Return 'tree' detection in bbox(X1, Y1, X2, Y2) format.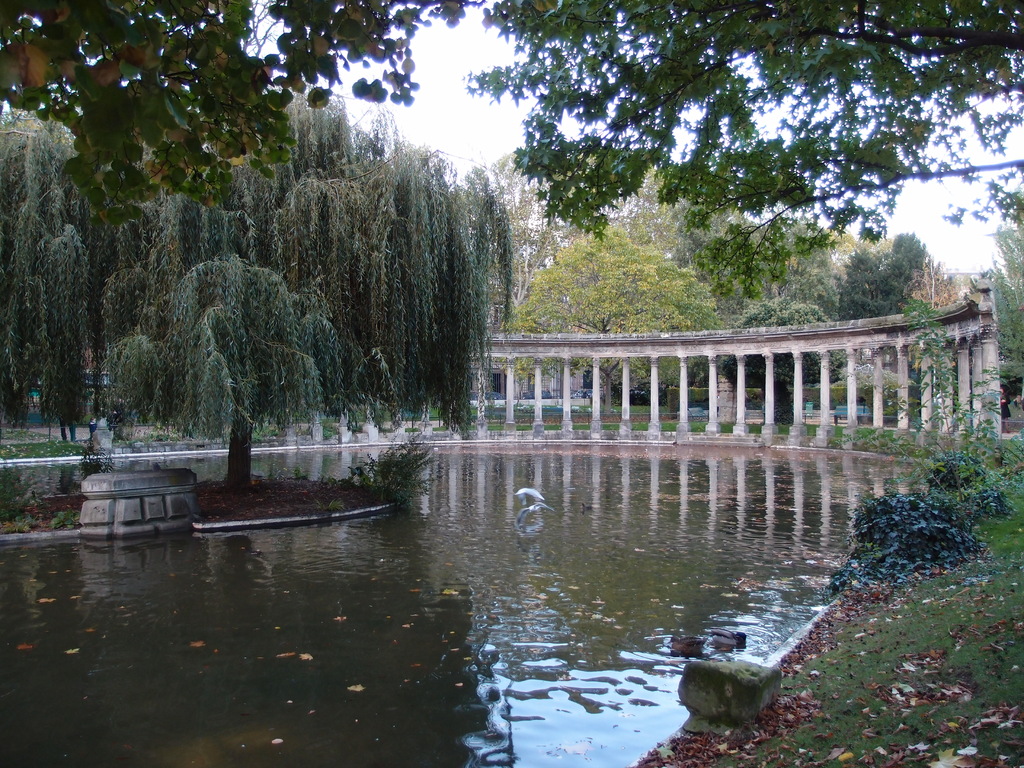
bbox(705, 303, 851, 418).
